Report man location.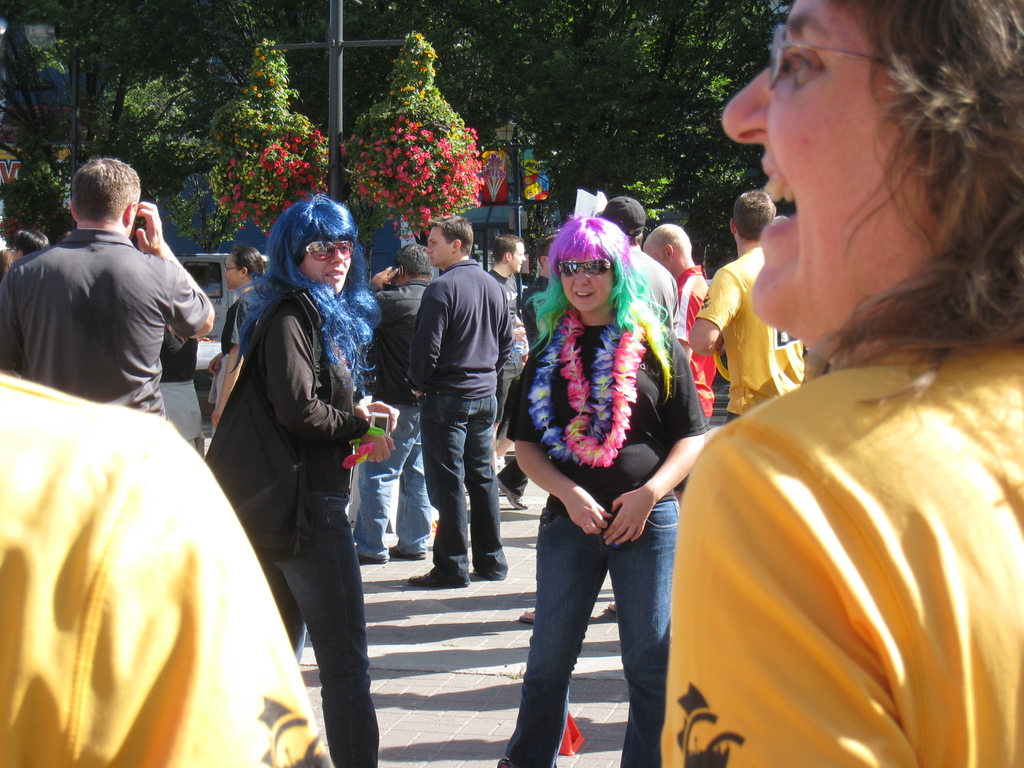
Report: <box>350,243,436,565</box>.
